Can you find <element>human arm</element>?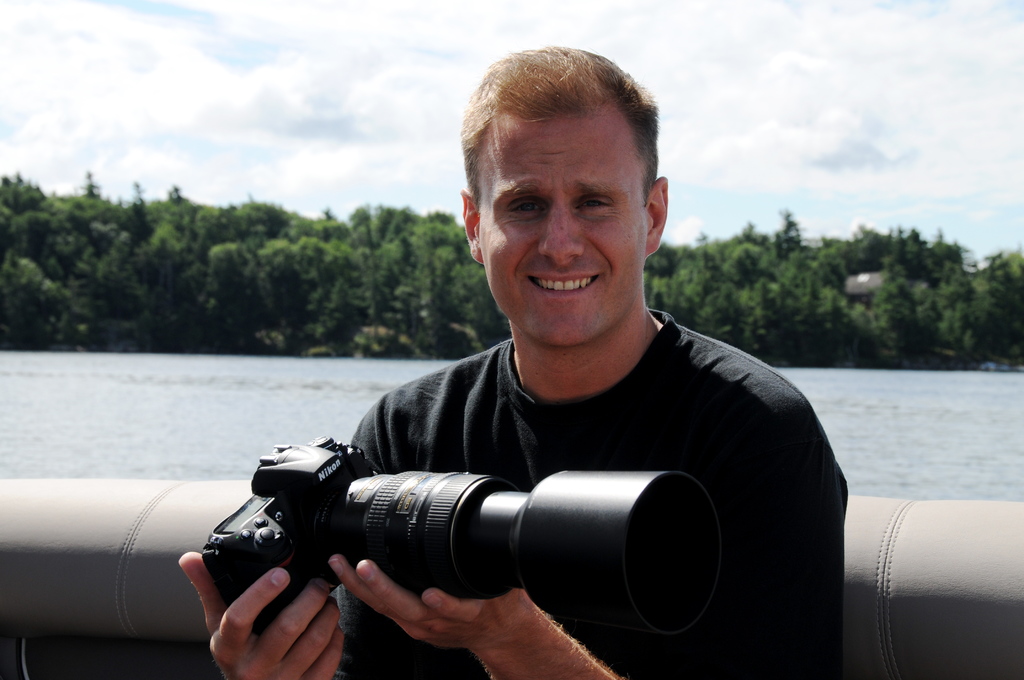
Yes, bounding box: 326, 383, 846, 674.
